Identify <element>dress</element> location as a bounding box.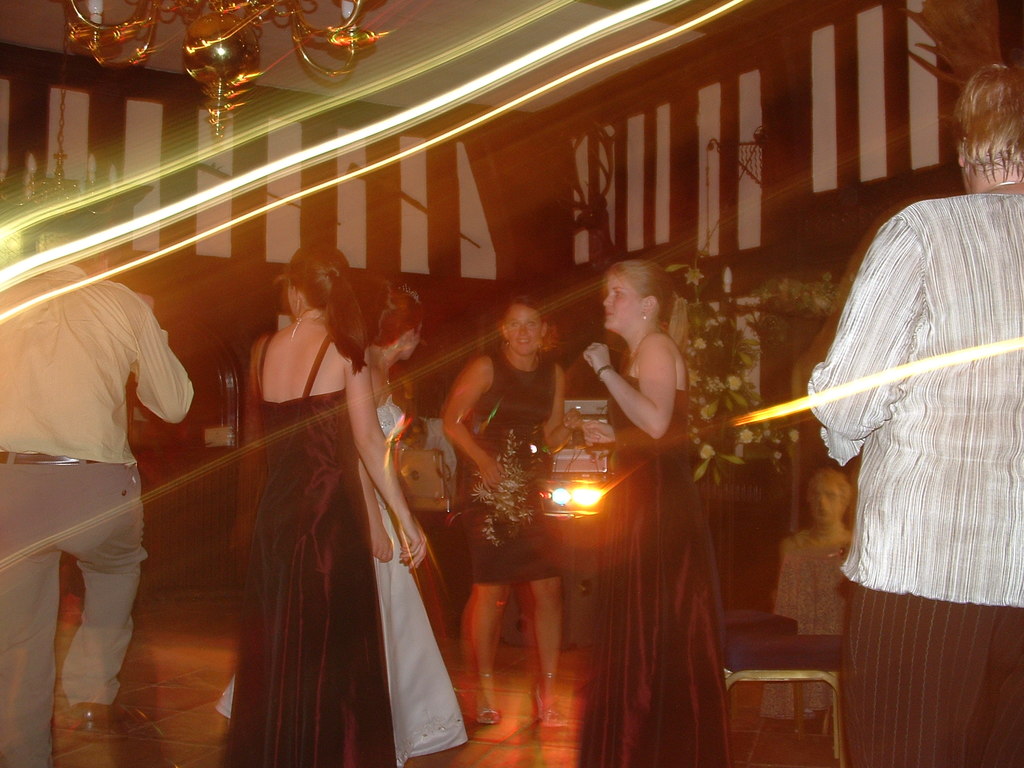
select_region(579, 356, 731, 767).
